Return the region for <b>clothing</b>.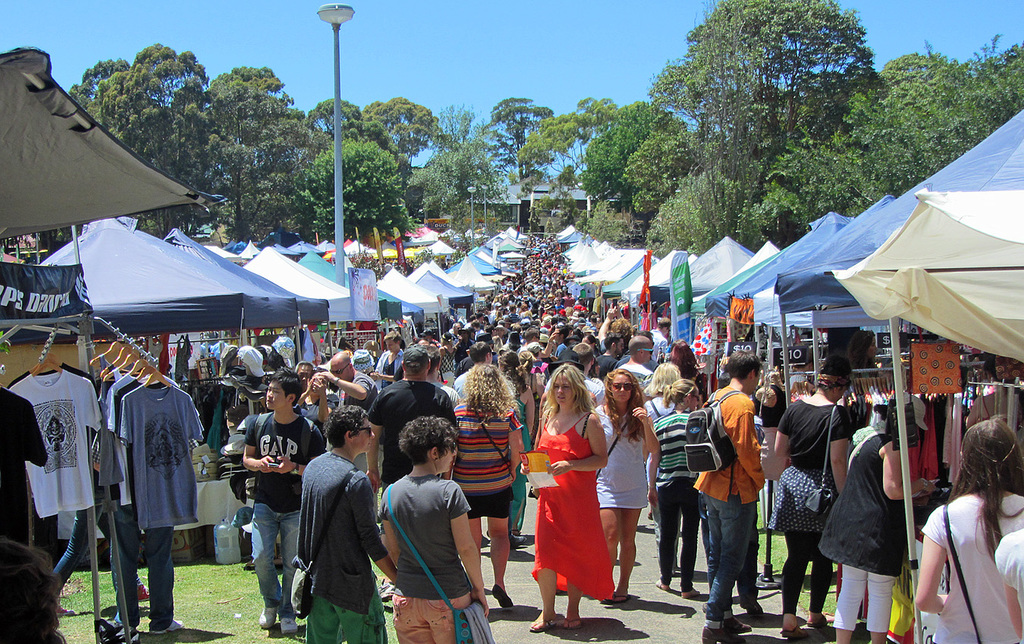
451, 366, 514, 398.
